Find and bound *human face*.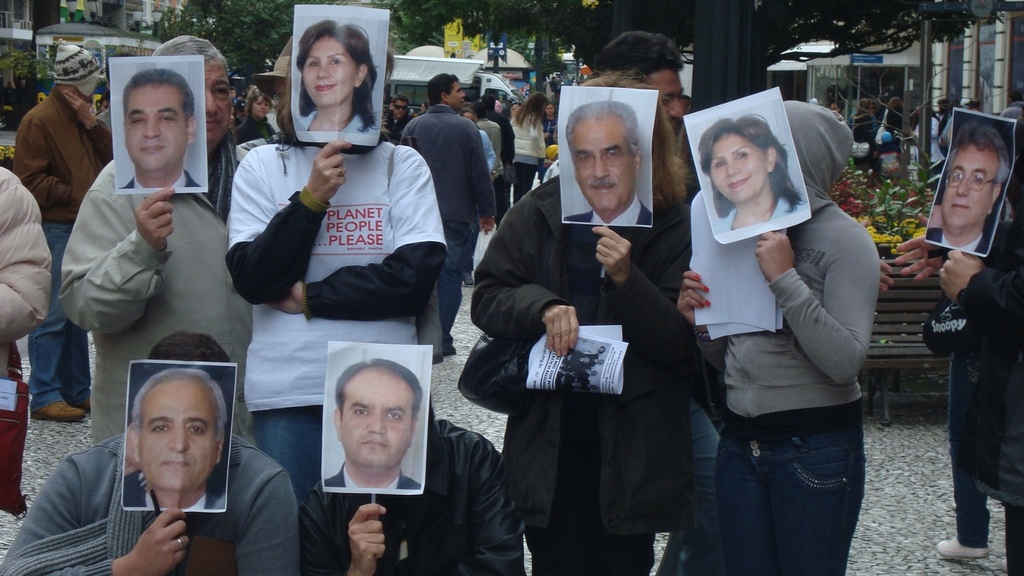
Bound: {"left": 394, "top": 100, "right": 406, "bottom": 119}.
